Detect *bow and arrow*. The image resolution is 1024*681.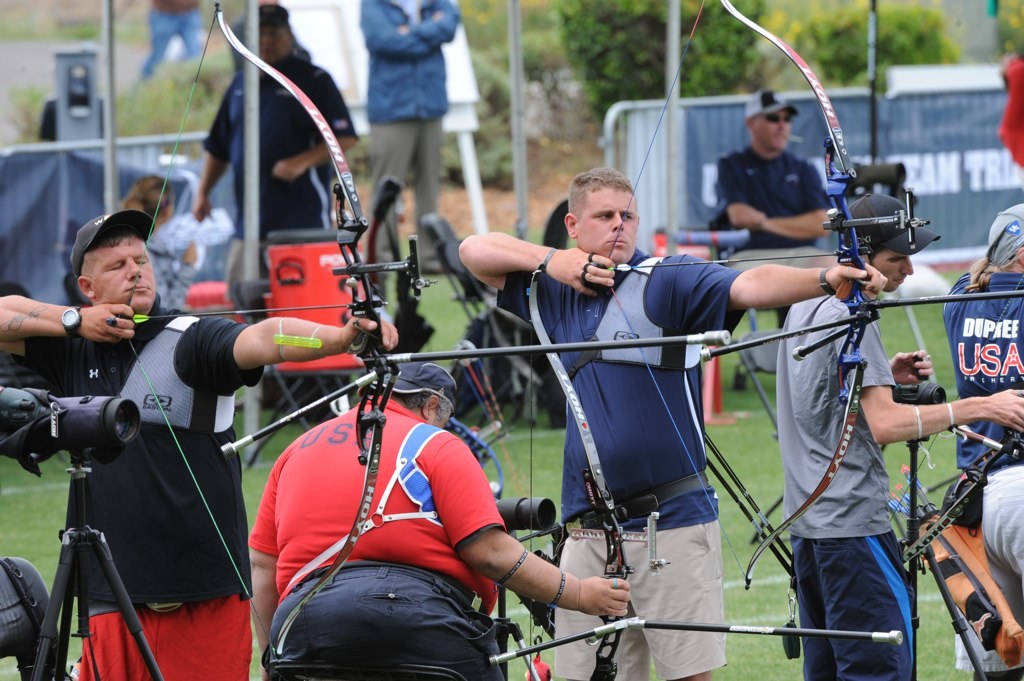
[585,0,929,594].
